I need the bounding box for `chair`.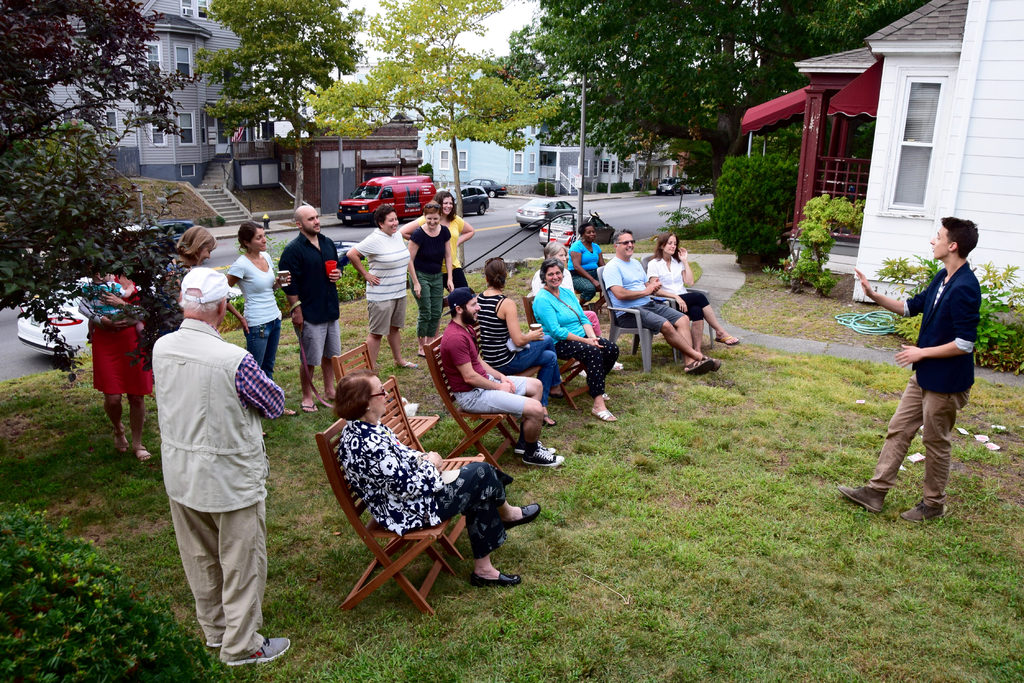
Here it is: 325,337,440,445.
